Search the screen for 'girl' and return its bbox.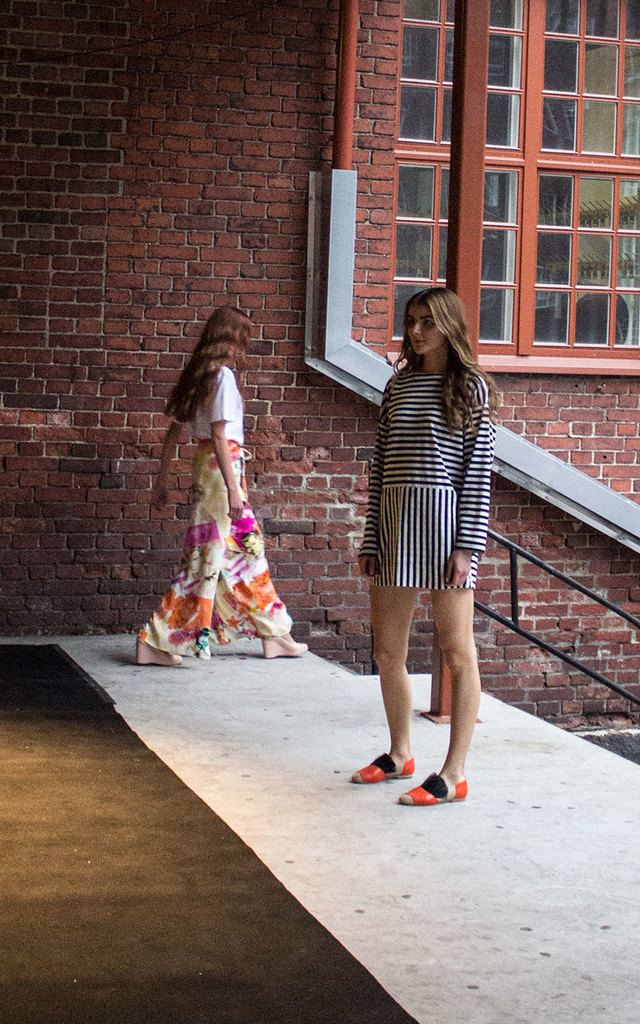
Found: left=354, top=294, right=505, bottom=808.
